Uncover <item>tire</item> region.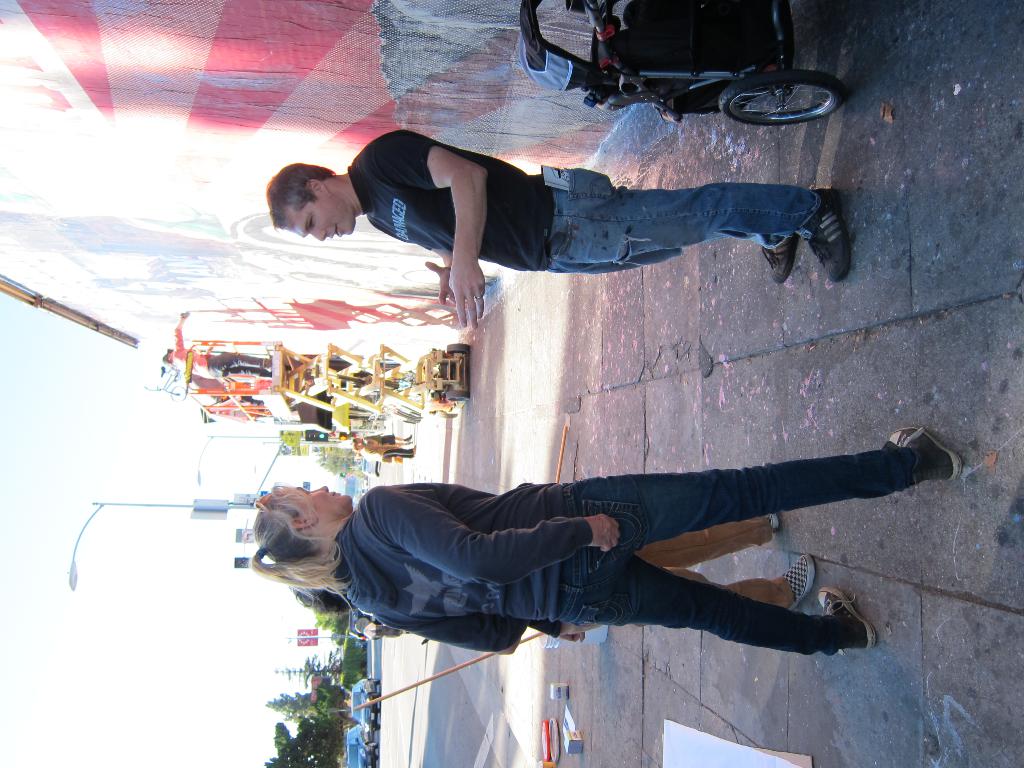
Uncovered: {"left": 371, "top": 675, "right": 382, "bottom": 684}.
